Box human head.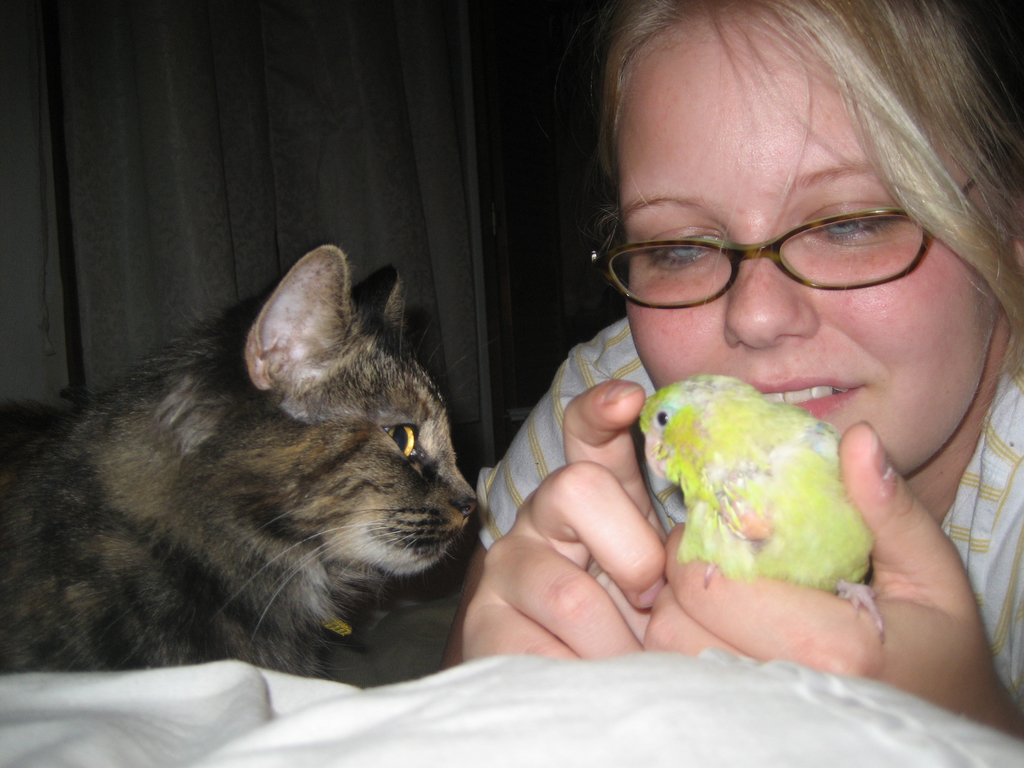
box=[604, 54, 984, 473].
